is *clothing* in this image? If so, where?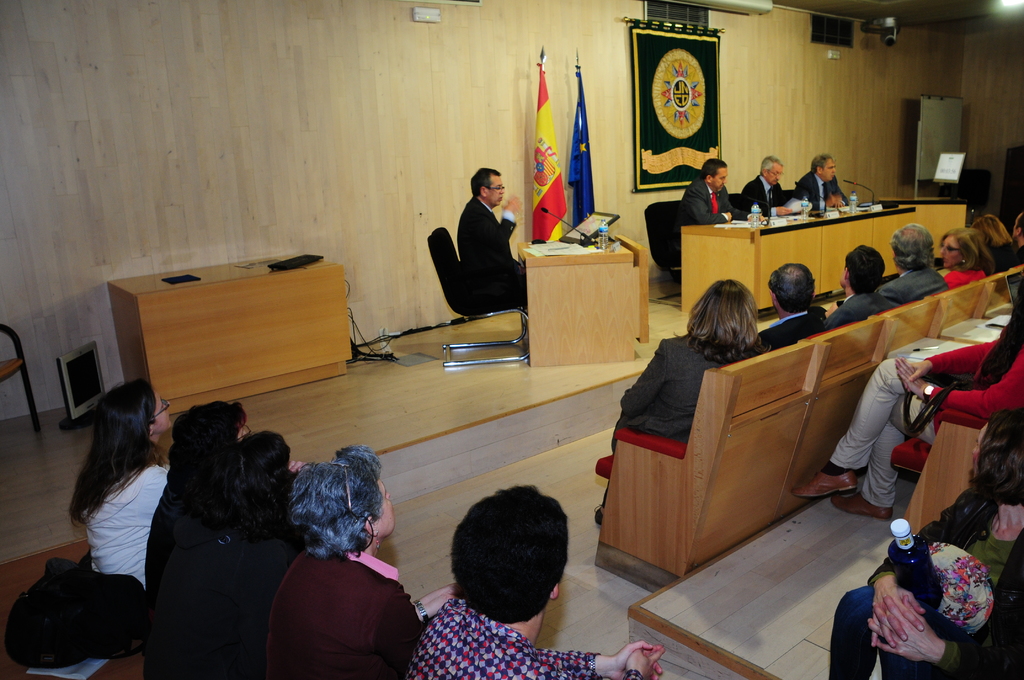
Yes, at bbox(832, 469, 1023, 679).
